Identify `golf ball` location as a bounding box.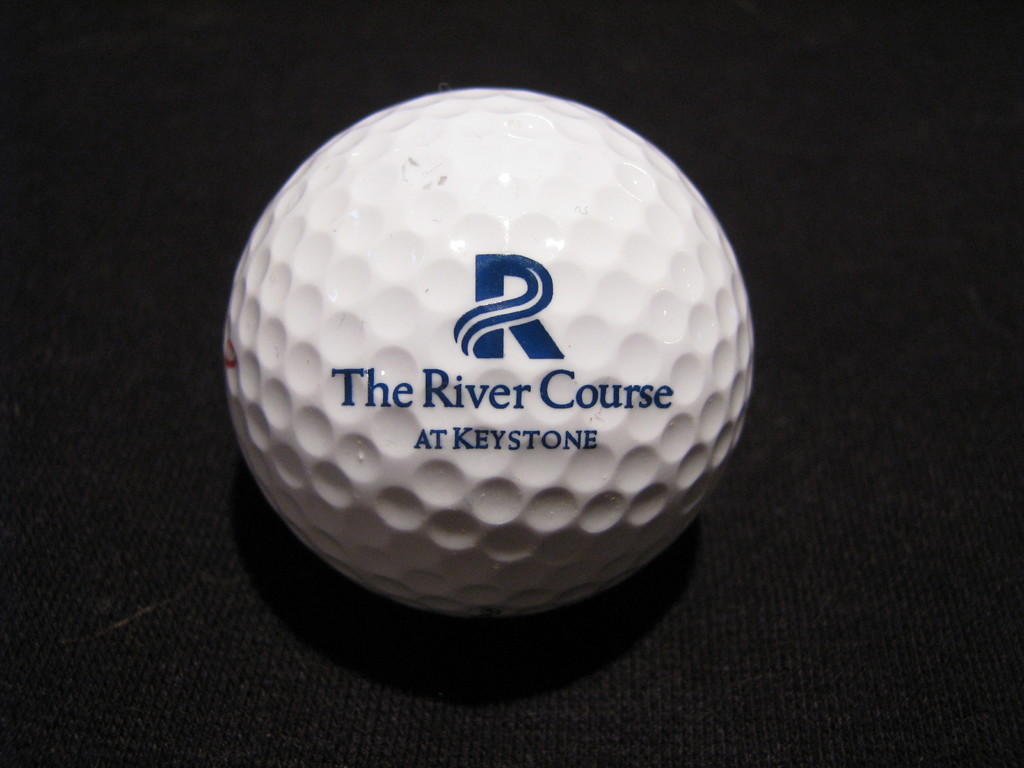
bbox(219, 81, 759, 618).
